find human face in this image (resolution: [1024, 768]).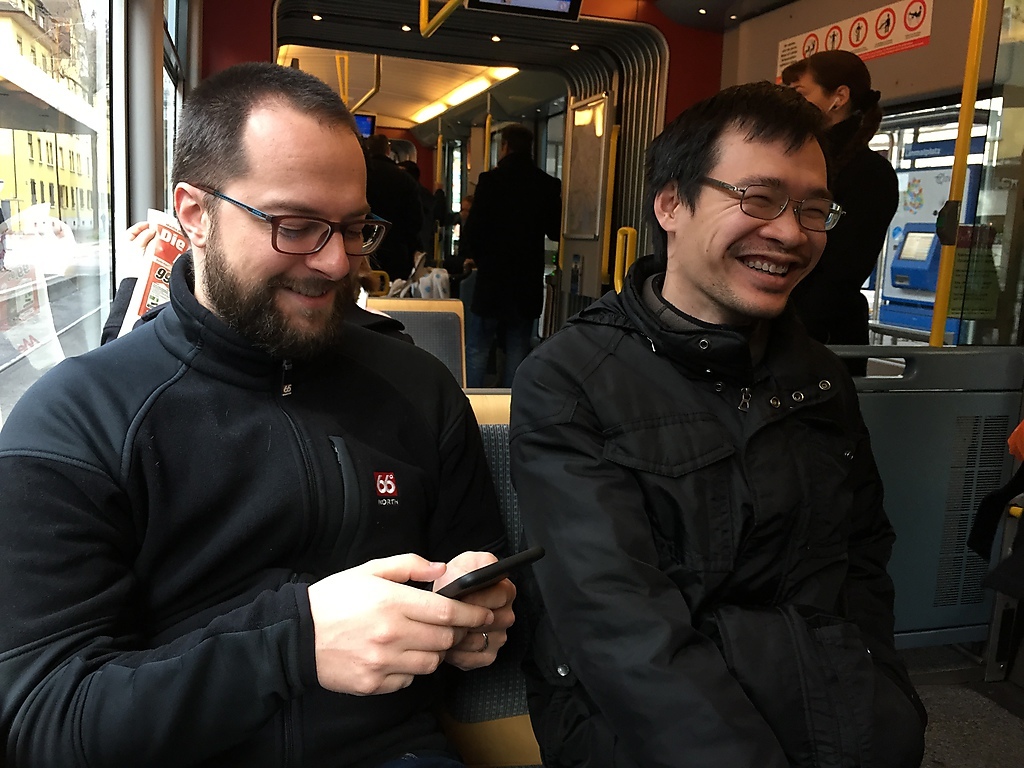
l=210, t=125, r=369, b=358.
